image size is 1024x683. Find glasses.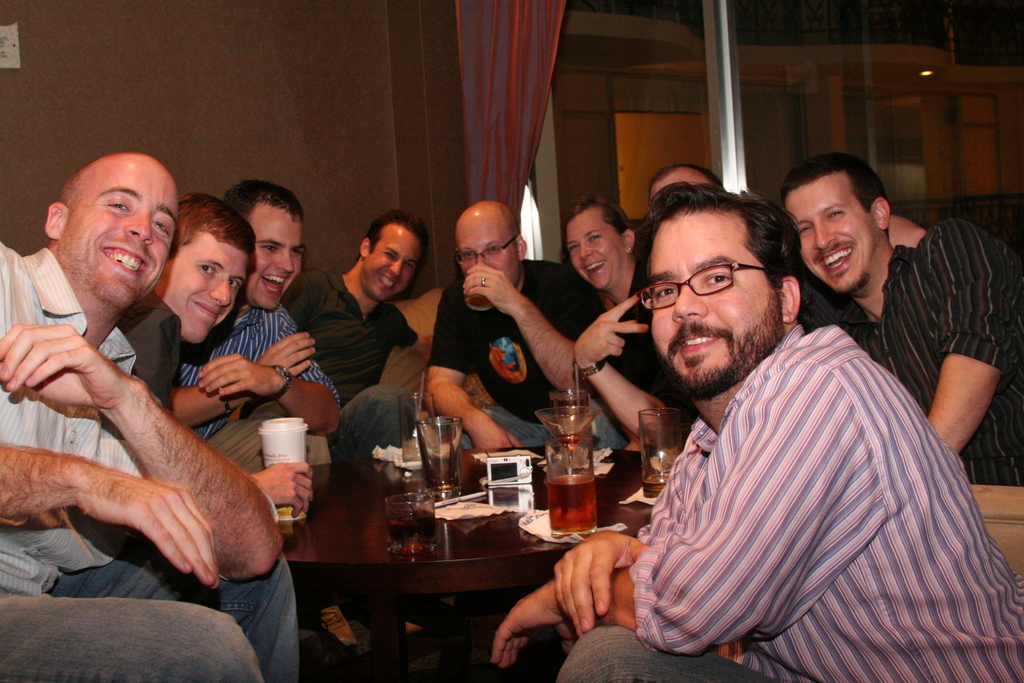
left=452, top=234, right=518, bottom=264.
